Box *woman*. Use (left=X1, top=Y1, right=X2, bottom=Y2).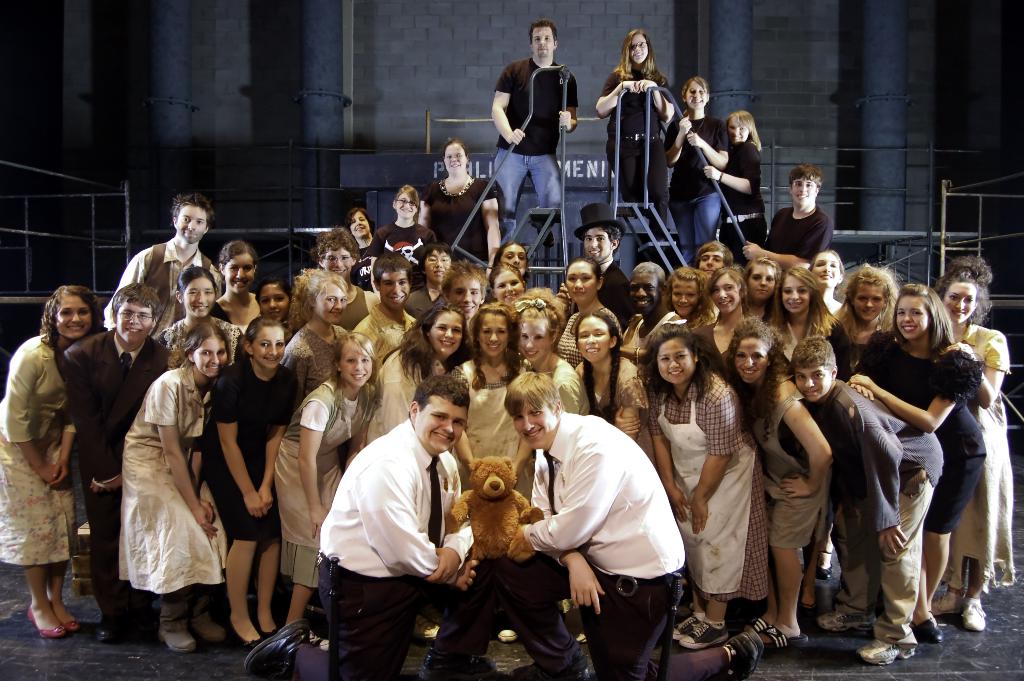
(left=0, top=286, right=104, bottom=641).
